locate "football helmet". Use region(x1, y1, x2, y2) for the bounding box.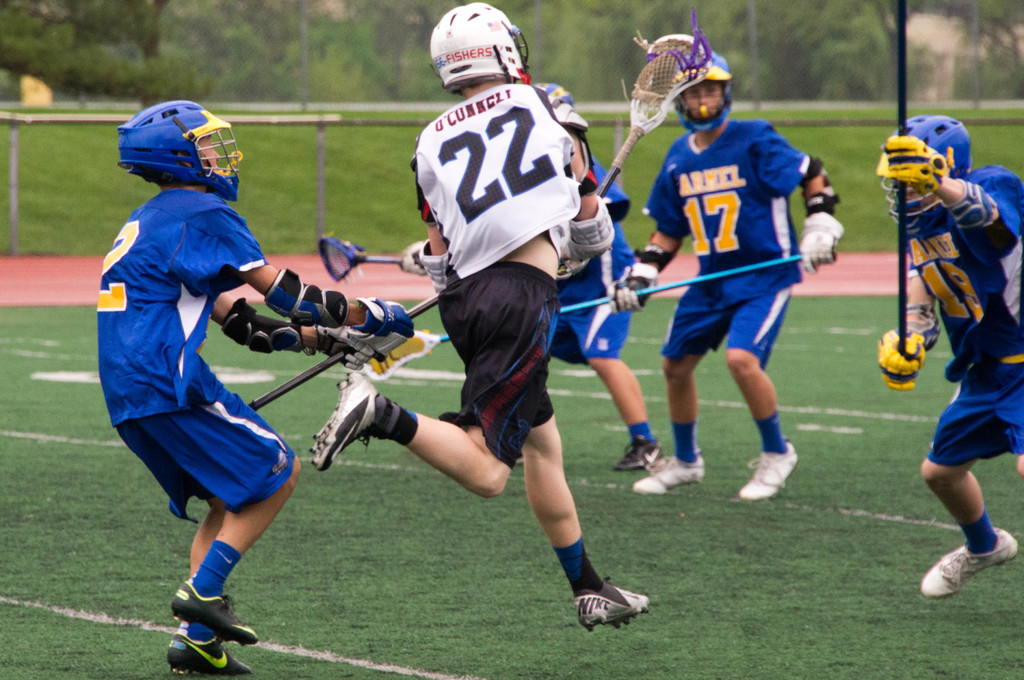
region(668, 49, 739, 136).
